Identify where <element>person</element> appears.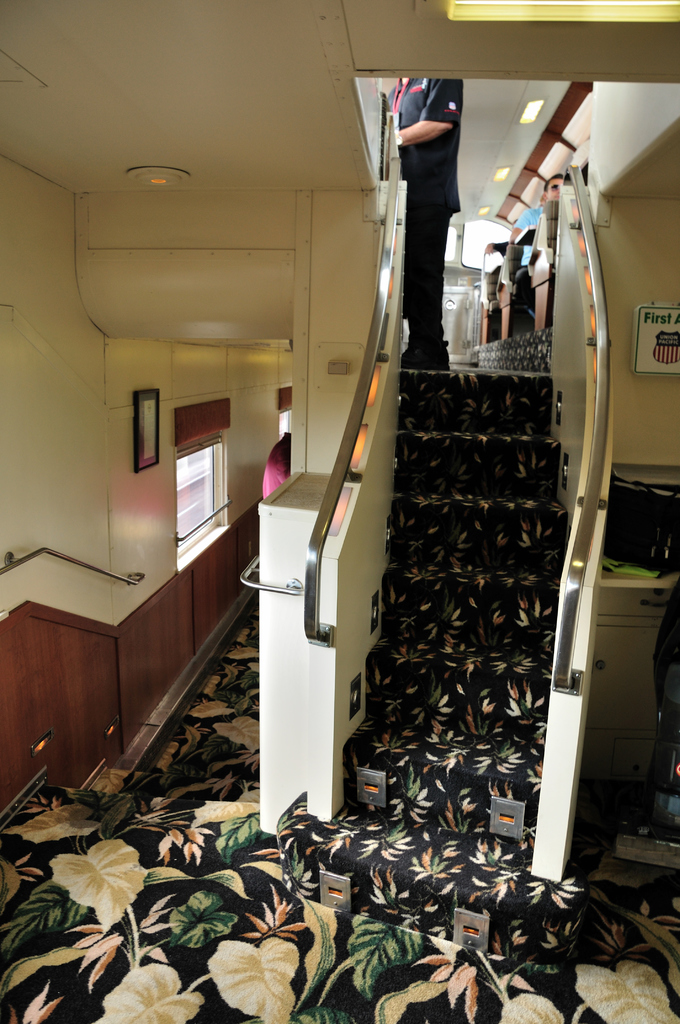
Appears at bbox(263, 431, 290, 499).
